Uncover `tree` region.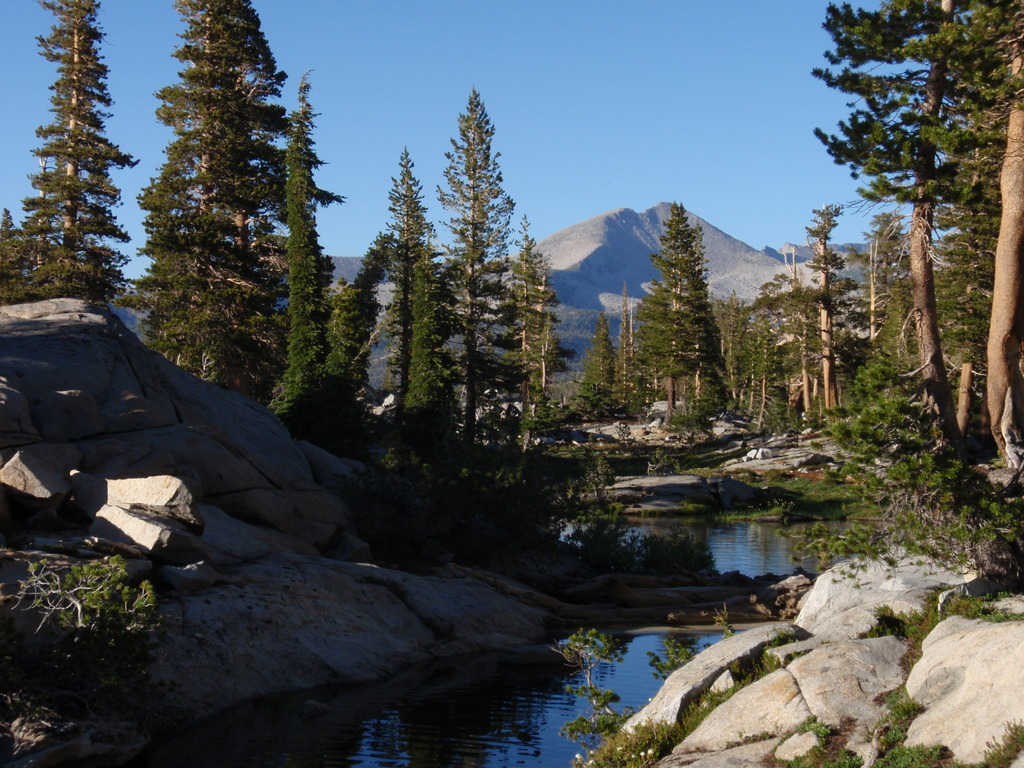
Uncovered: box=[578, 308, 635, 415].
